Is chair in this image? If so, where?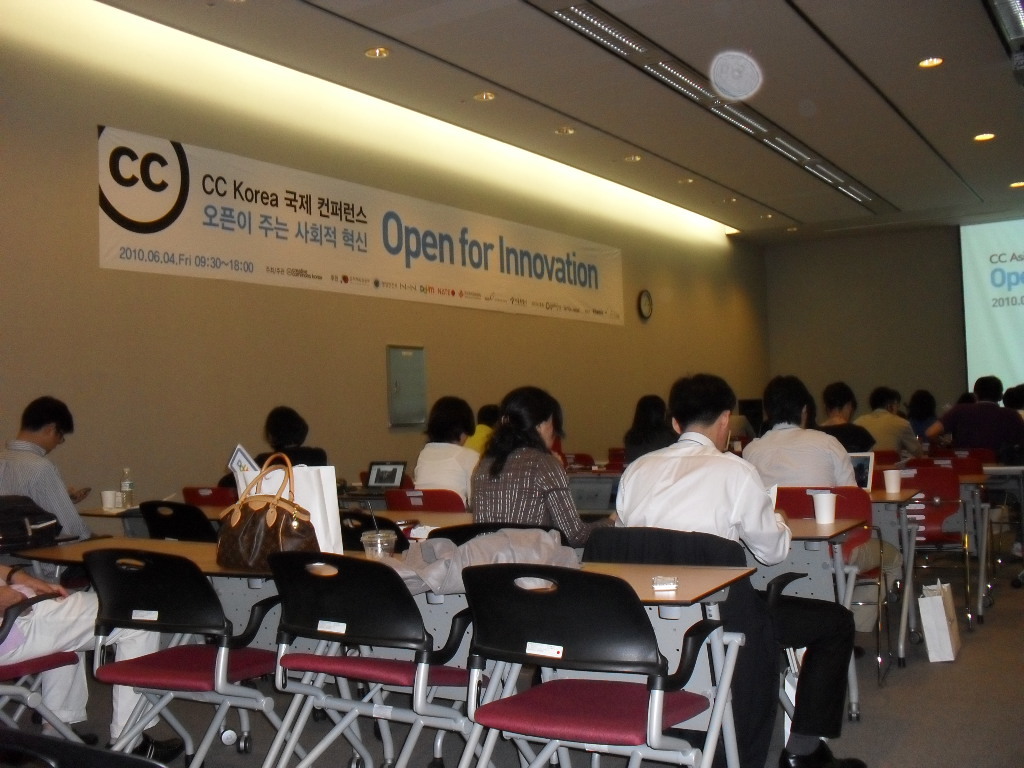
Yes, at box(385, 483, 466, 515).
